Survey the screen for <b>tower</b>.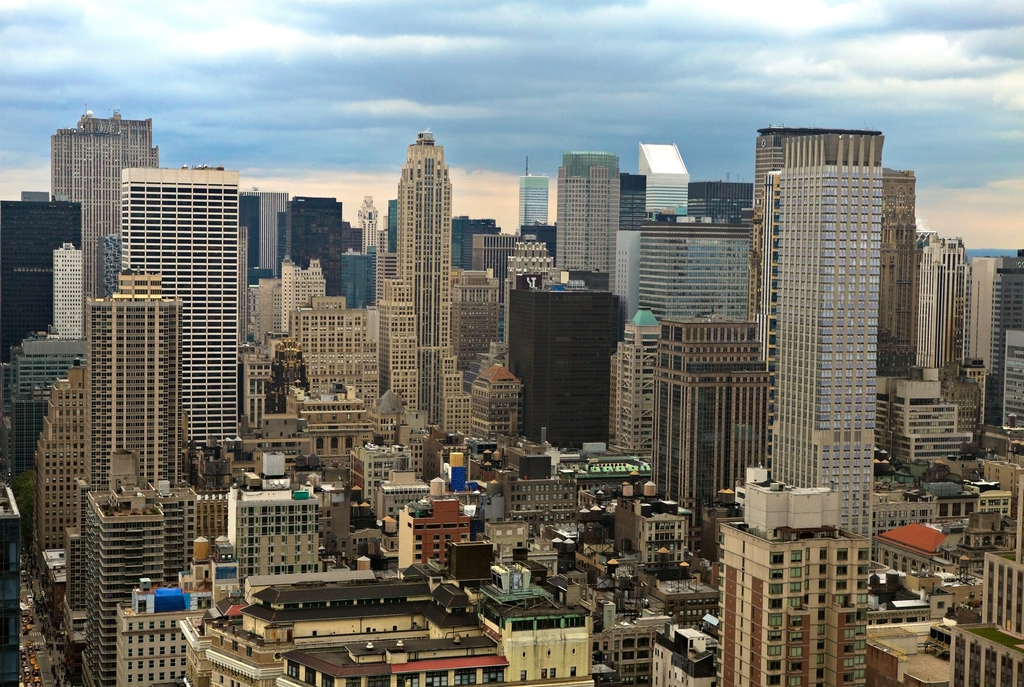
Survey found: box=[285, 197, 345, 297].
